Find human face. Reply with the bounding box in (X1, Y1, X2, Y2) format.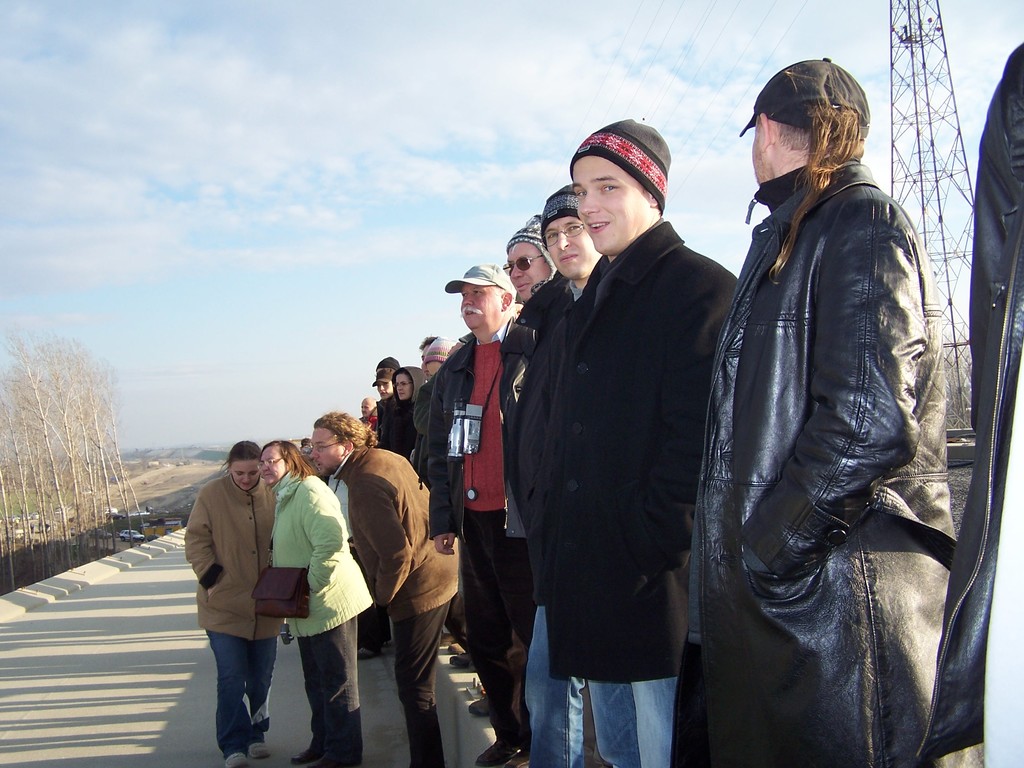
(749, 120, 763, 188).
